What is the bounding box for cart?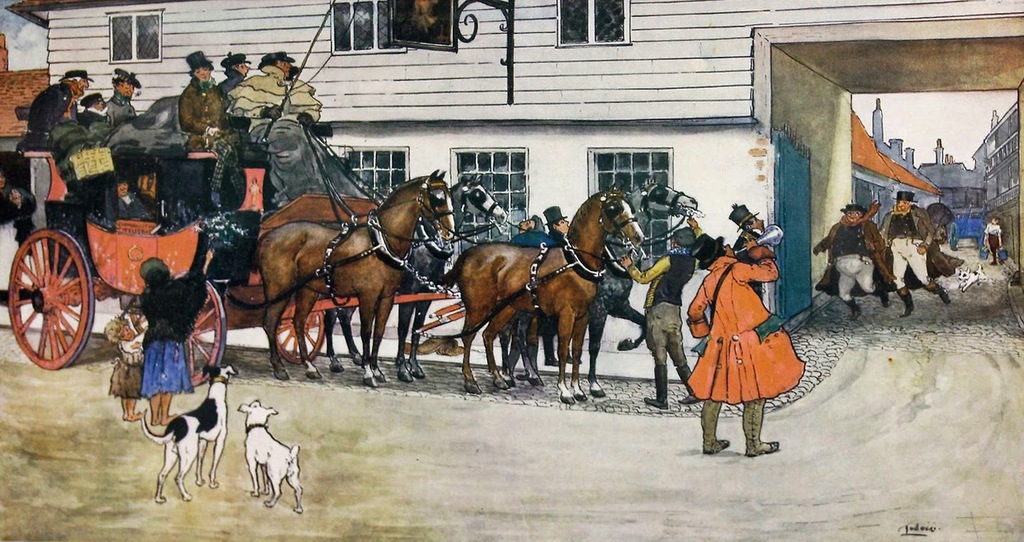
[left=948, top=205, right=989, bottom=252].
